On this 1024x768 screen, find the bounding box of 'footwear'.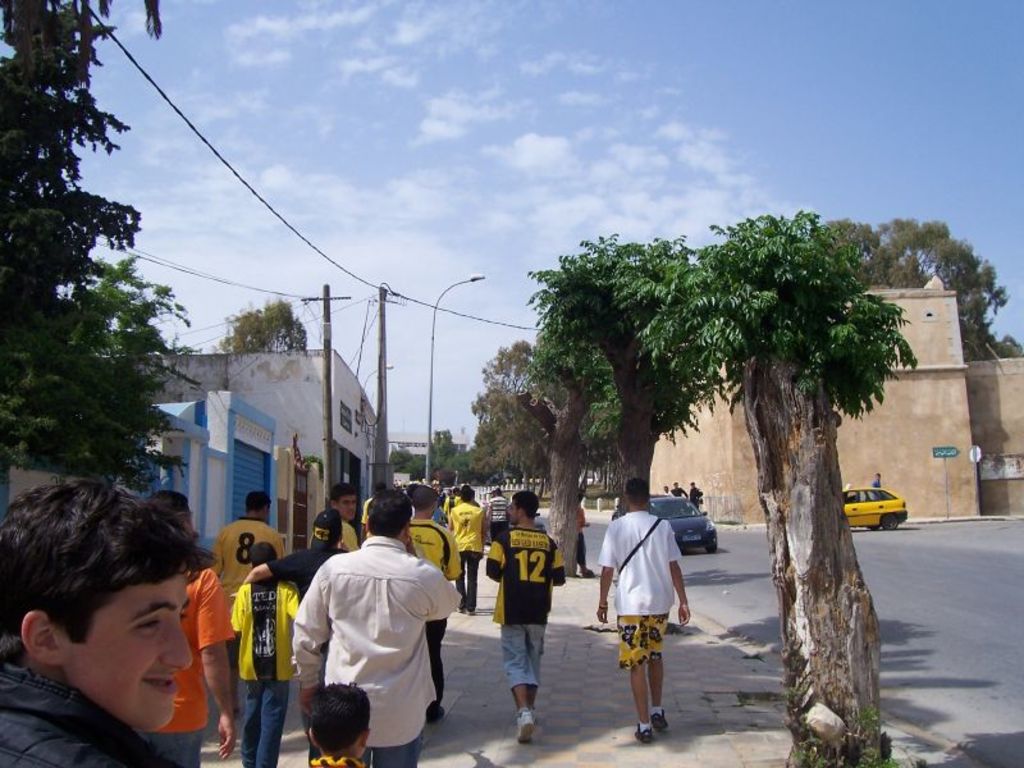
Bounding box: l=643, t=712, r=669, b=728.
